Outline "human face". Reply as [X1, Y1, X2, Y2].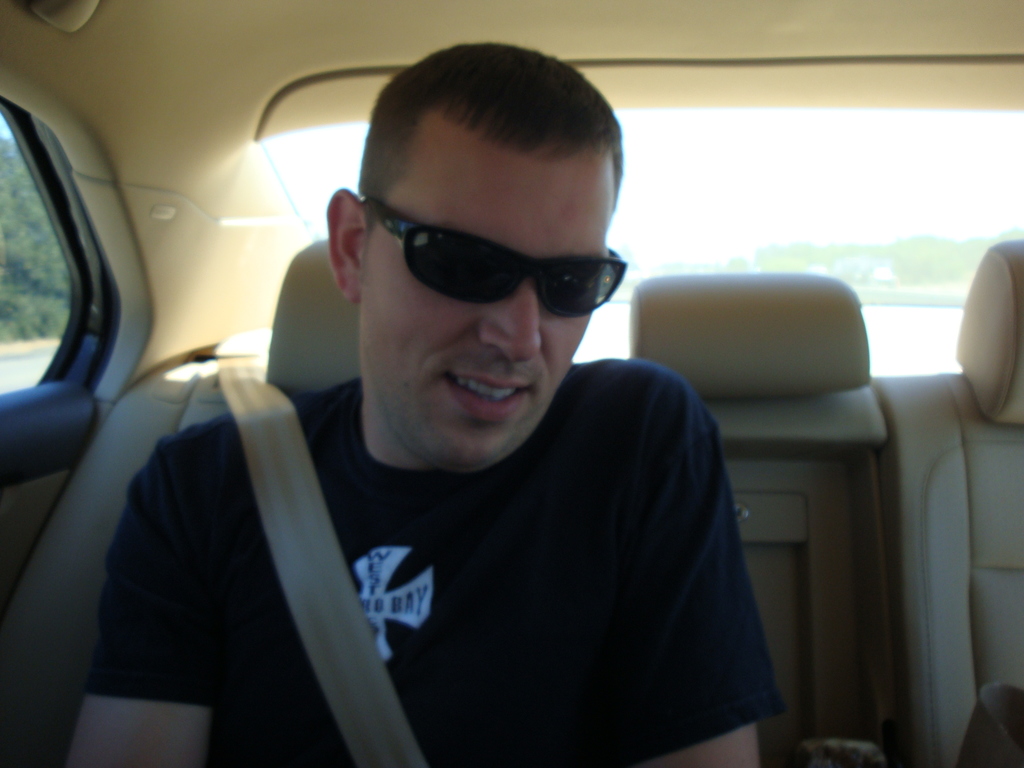
[360, 107, 612, 474].
